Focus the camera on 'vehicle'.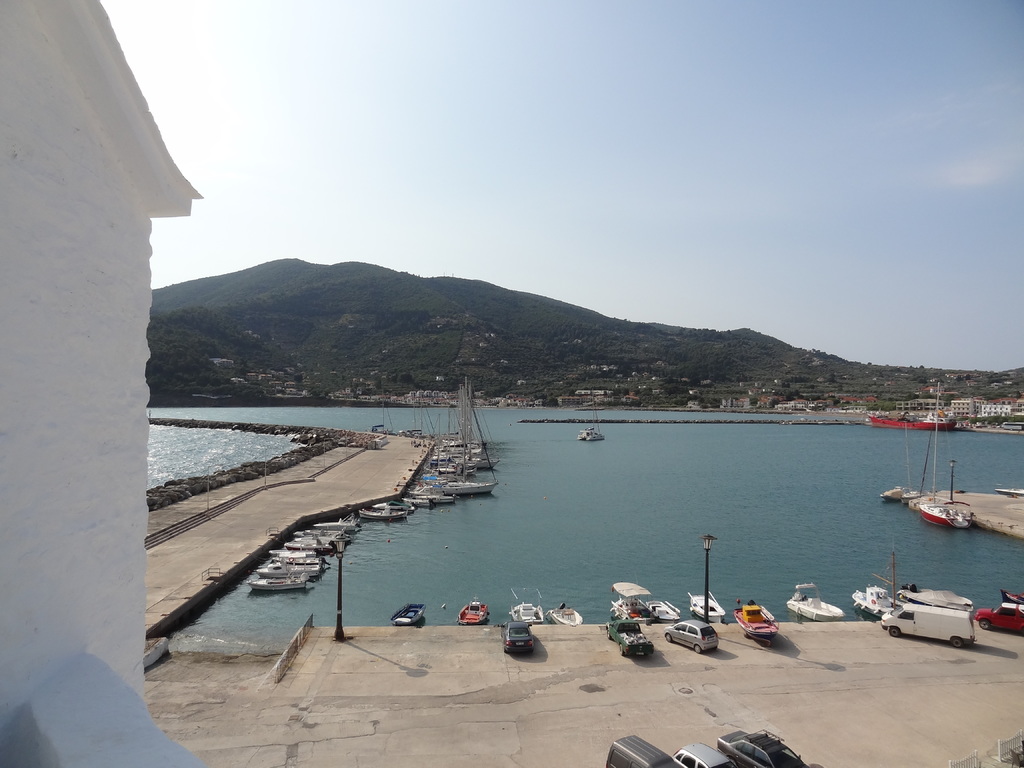
Focus region: bbox=[548, 602, 584, 621].
